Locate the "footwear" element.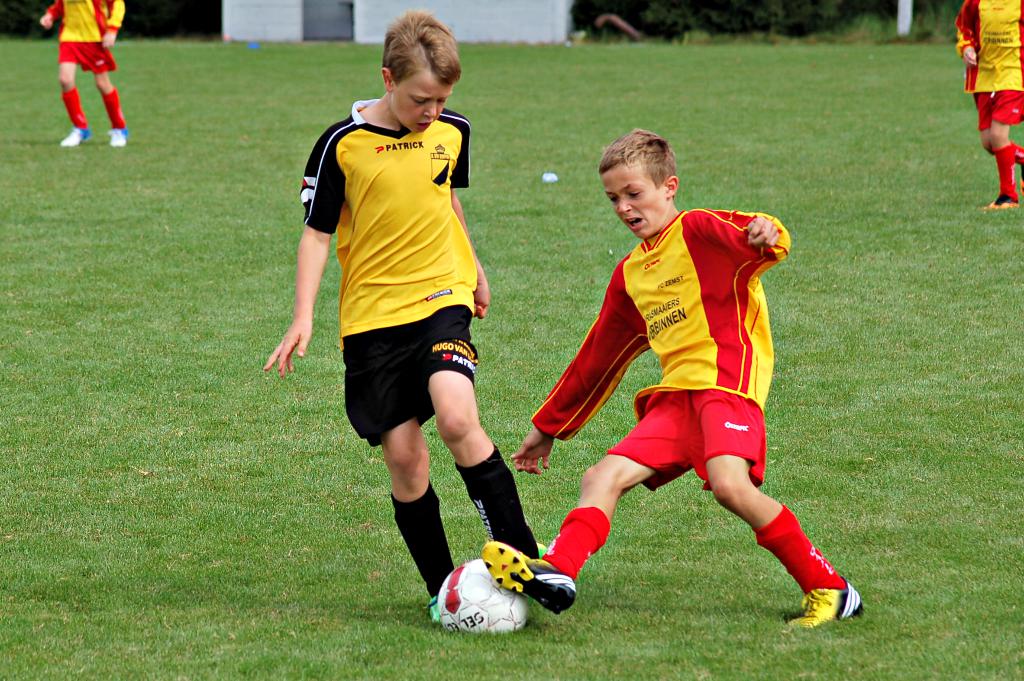
Element bbox: bbox=[979, 190, 1021, 210].
